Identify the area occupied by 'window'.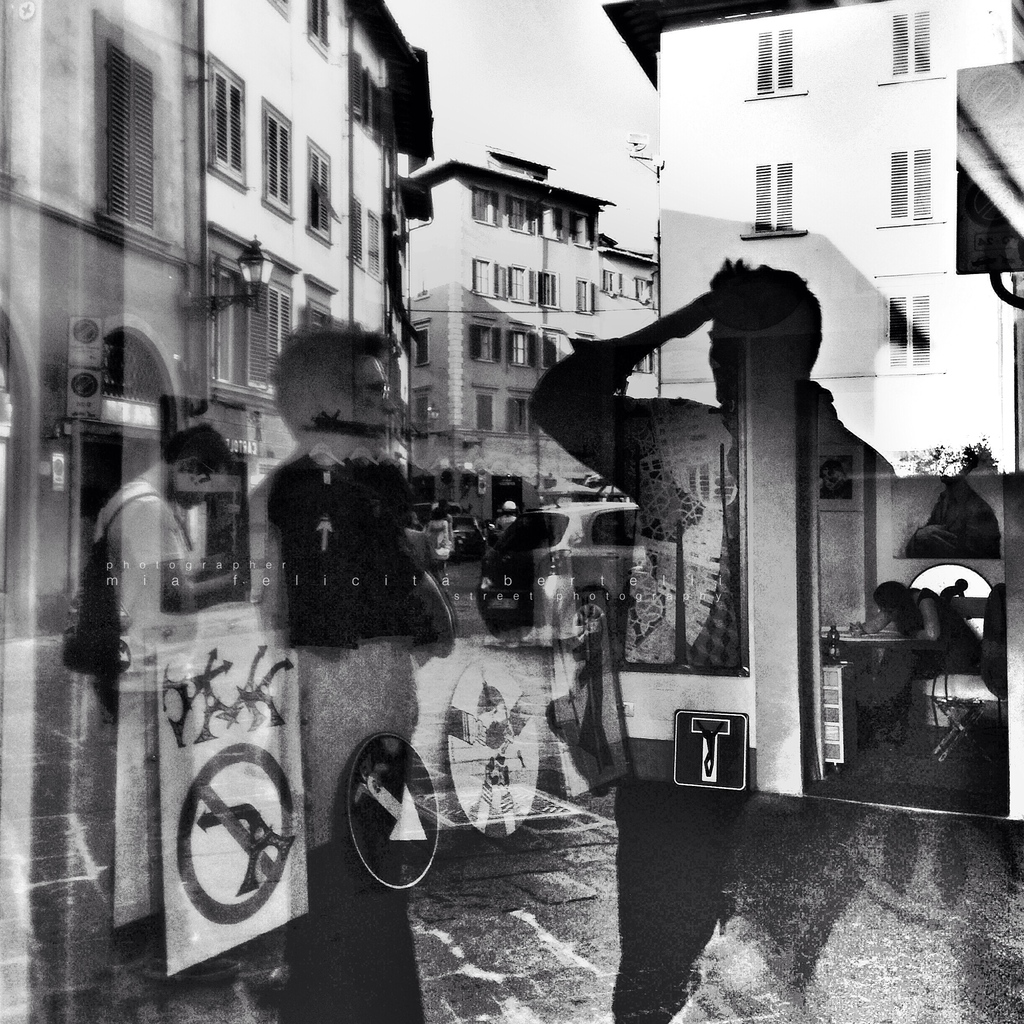
Area: bbox=[571, 275, 595, 312].
